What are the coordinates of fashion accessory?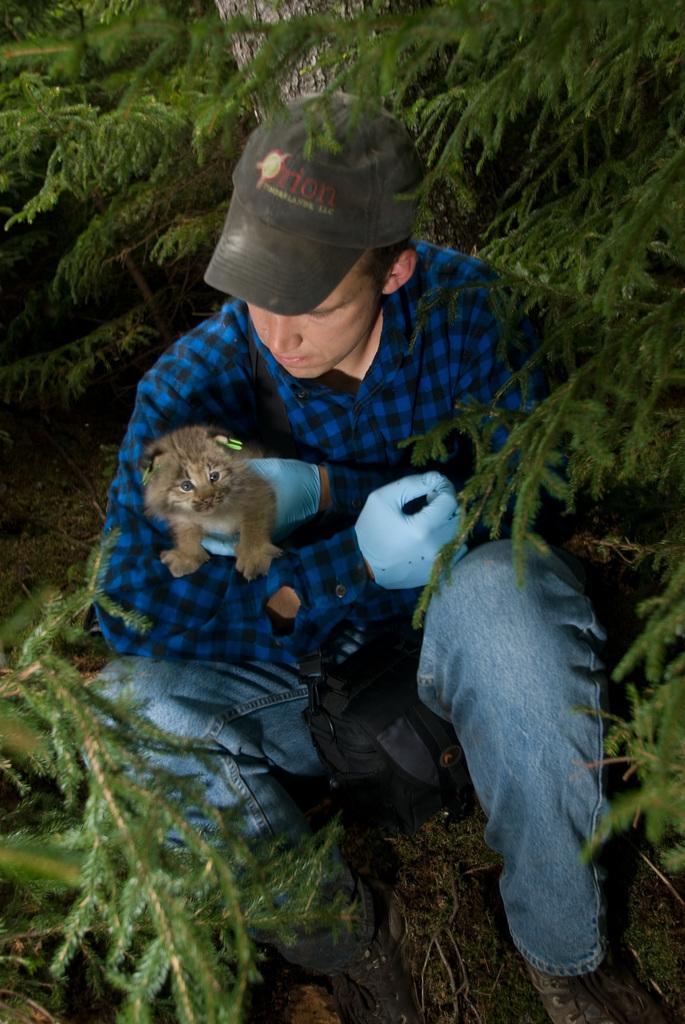
bbox(526, 944, 675, 1023).
